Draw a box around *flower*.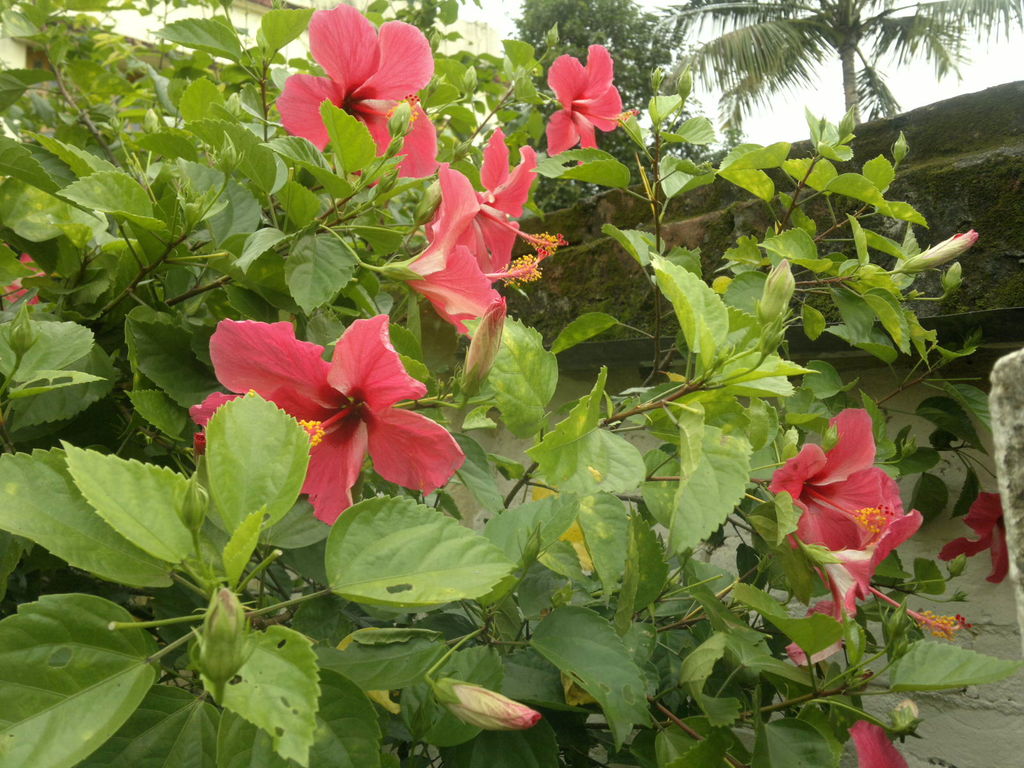
box(548, 45, 642, 161).
